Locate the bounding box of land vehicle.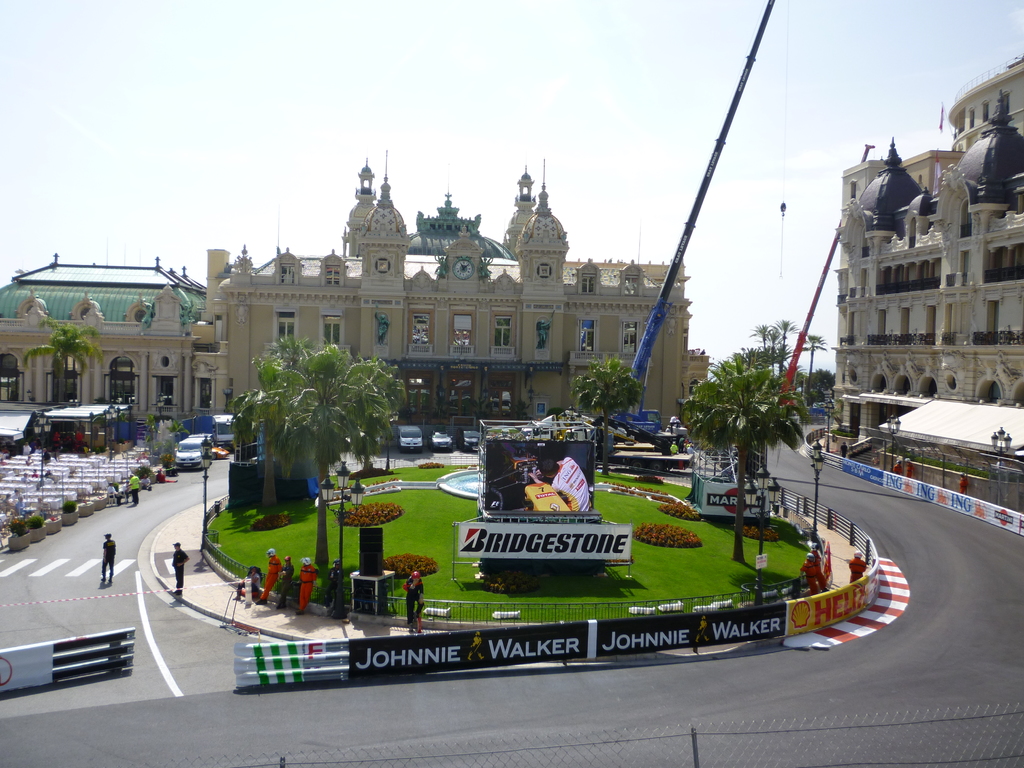
Bounding box: {"x1": 460, "y1": 420, "x2": 631, "y2": 609}.
